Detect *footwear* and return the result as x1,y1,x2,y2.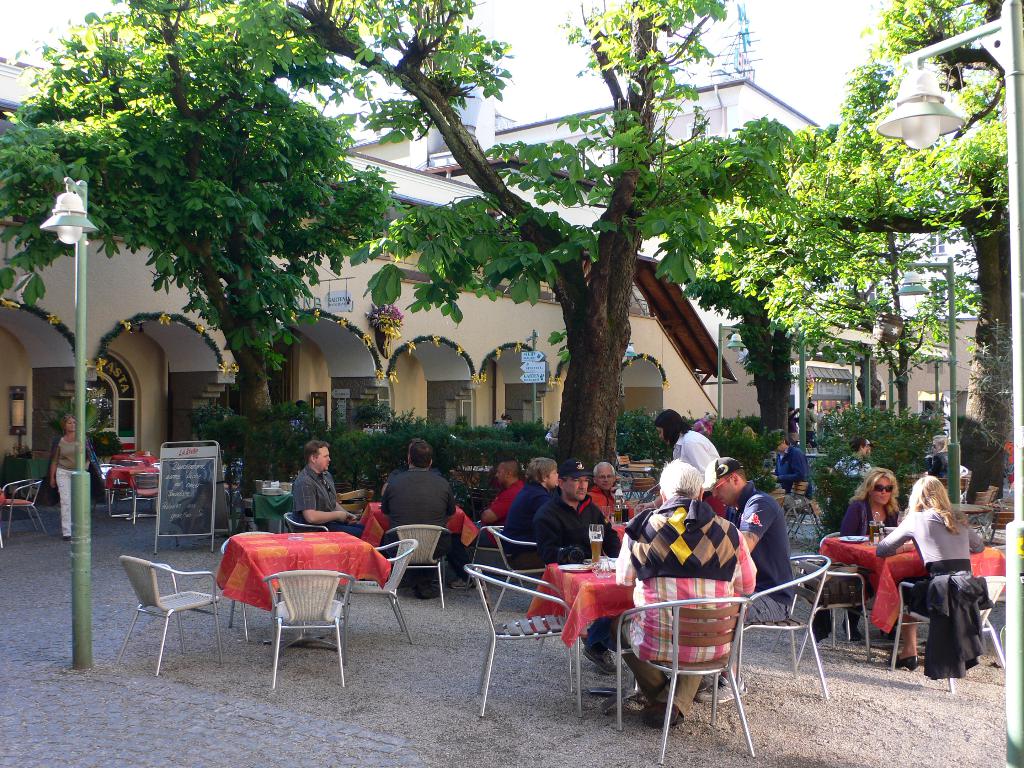
883,651,920,673.
